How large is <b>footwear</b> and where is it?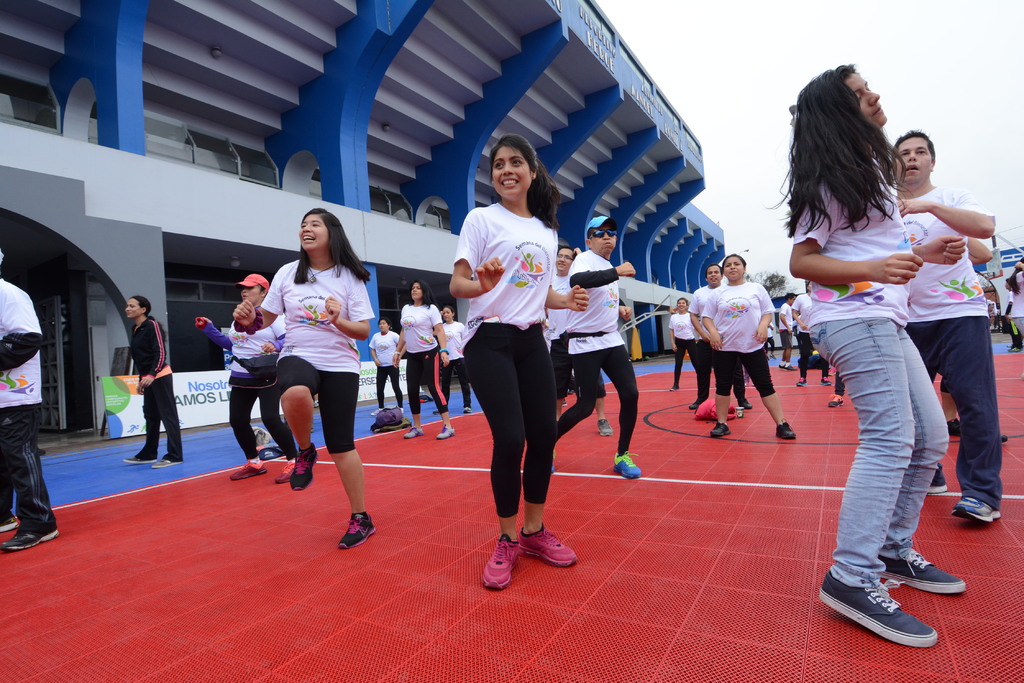
Bounding box: (688, 399, 698, 412).
